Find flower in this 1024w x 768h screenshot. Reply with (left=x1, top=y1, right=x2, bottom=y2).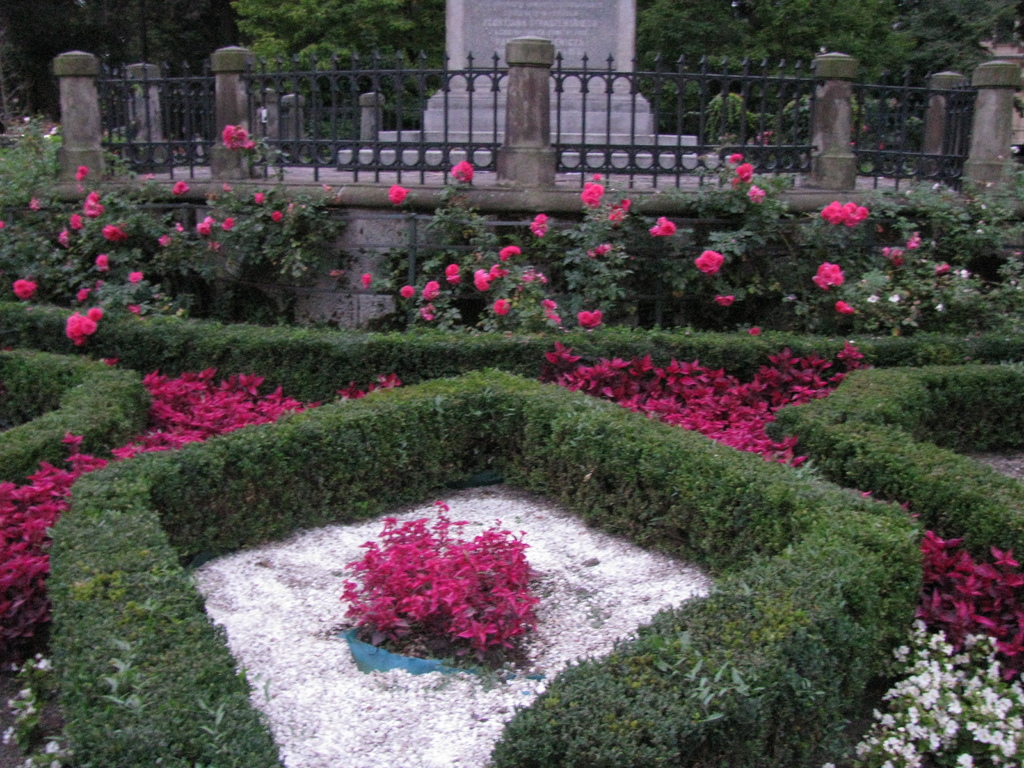
(left=497, top=244, right=521, bottom=266).
